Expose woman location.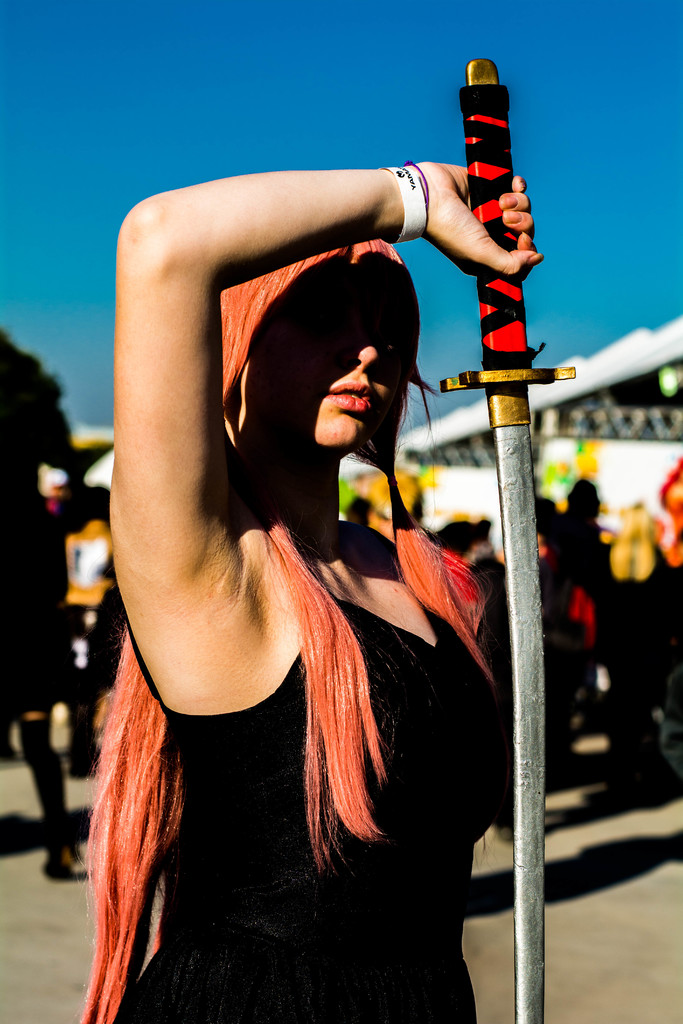
Exposed at x1=70, y1=96, x2=503, y2=1007.
